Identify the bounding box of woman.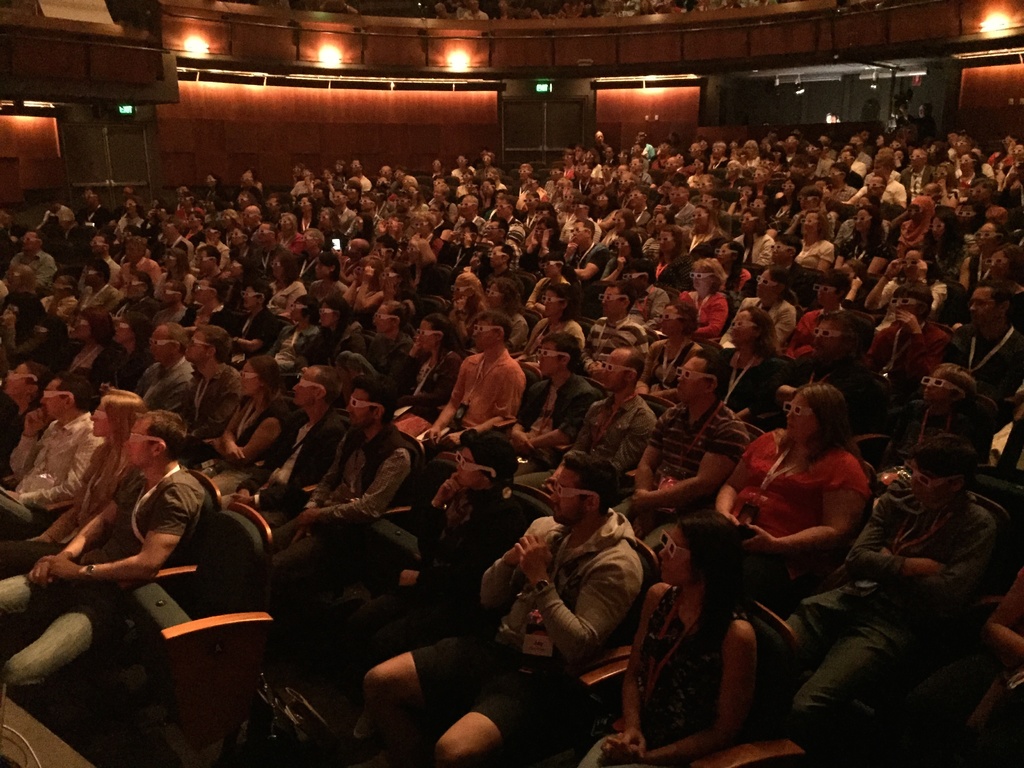
<bbox>629, 302, 705, 408</bbox>.
